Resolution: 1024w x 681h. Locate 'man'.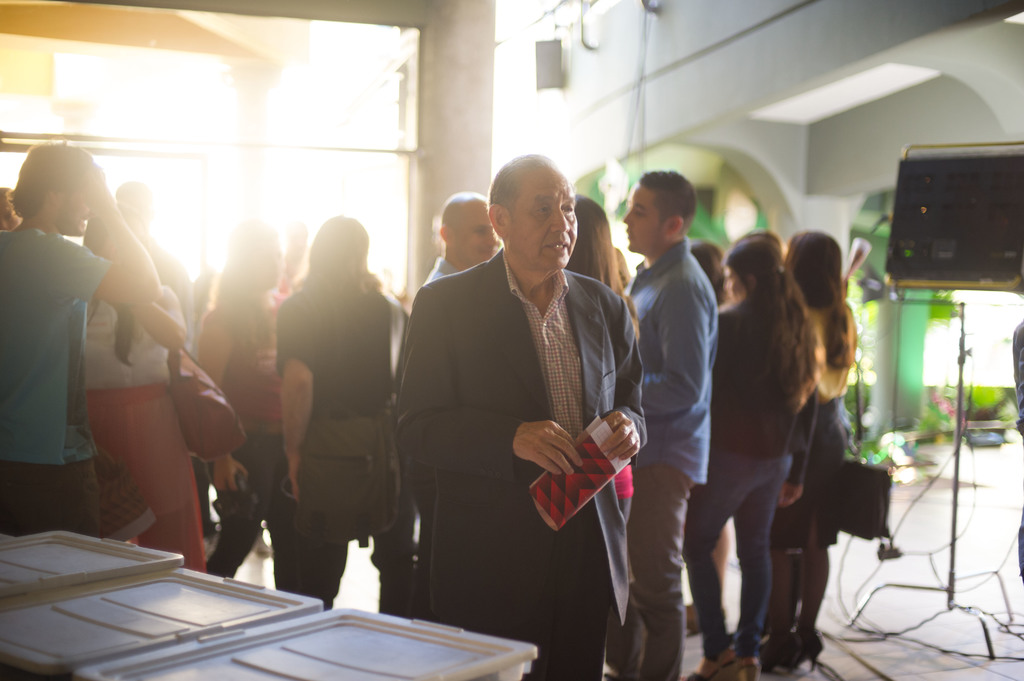
388, 151, 646, 680.
